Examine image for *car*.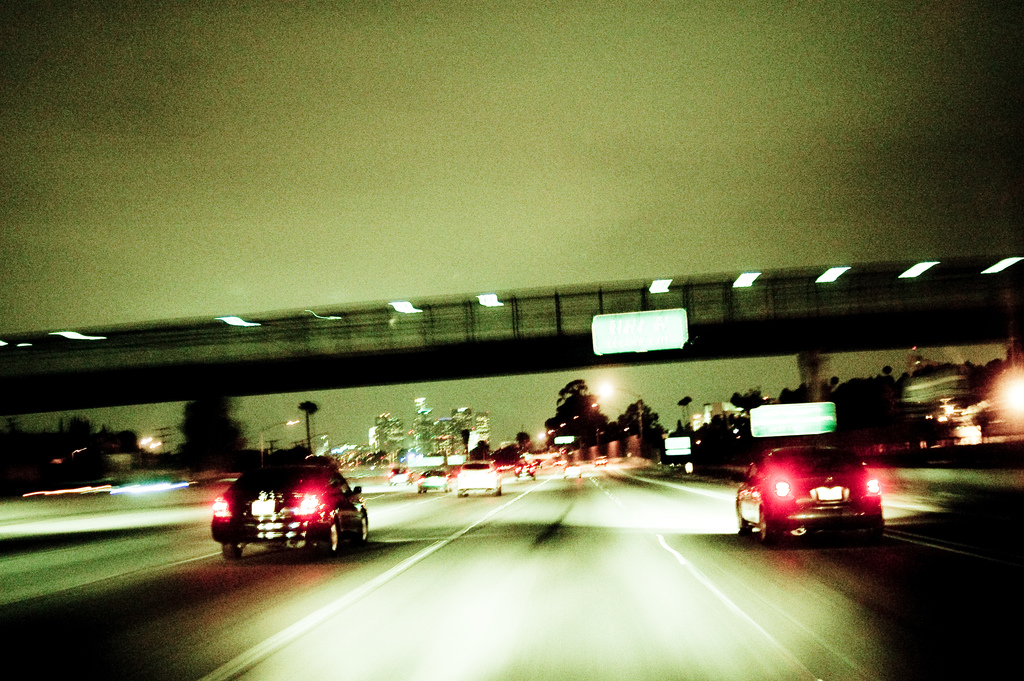
Examination result: (213, 459, 368, 555).
